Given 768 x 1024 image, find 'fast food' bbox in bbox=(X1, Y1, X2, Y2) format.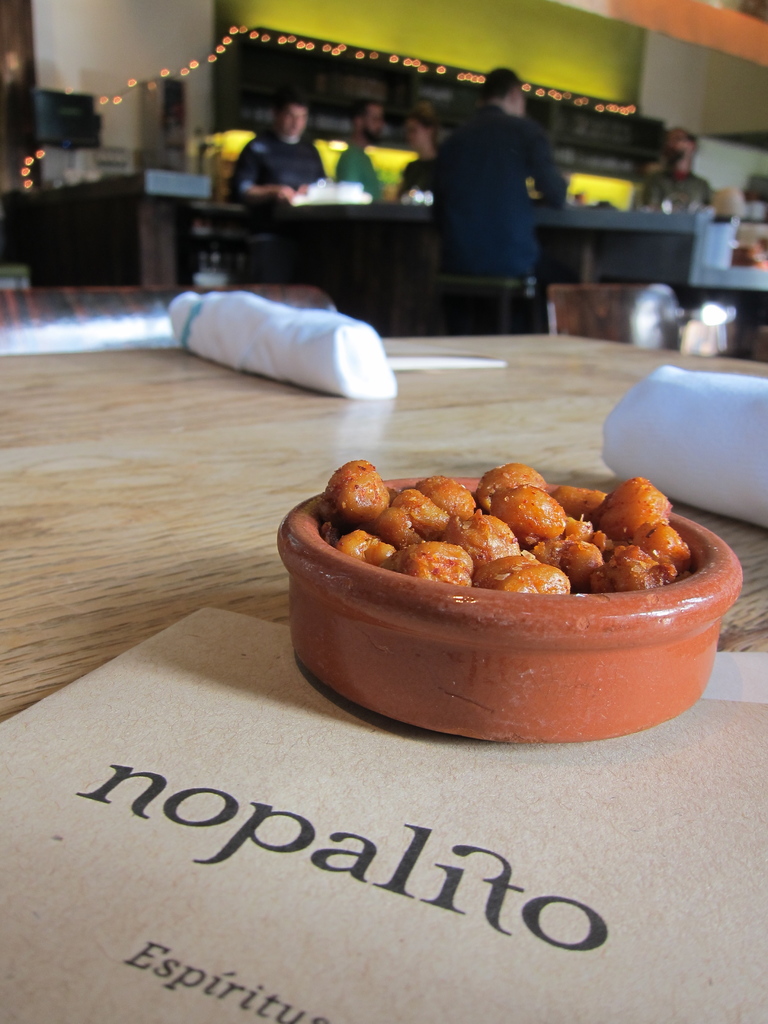
bbox=(300, 434, 705, 704).
